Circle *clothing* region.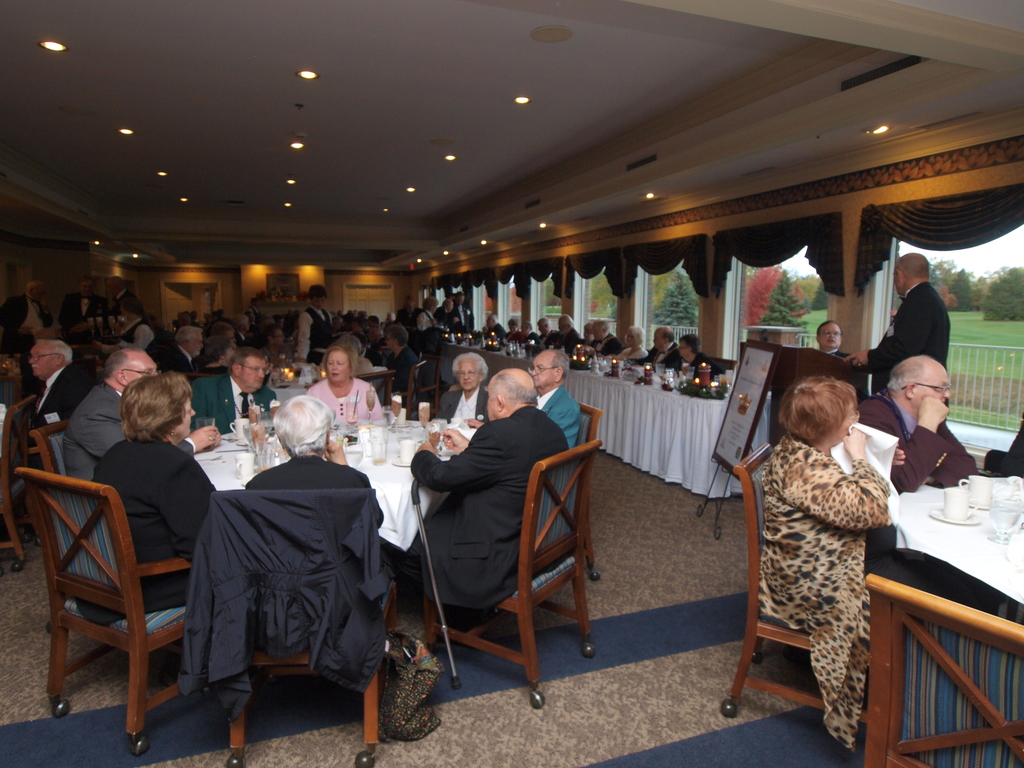
Region: left=95, top=431, right=218, bottom=613.
